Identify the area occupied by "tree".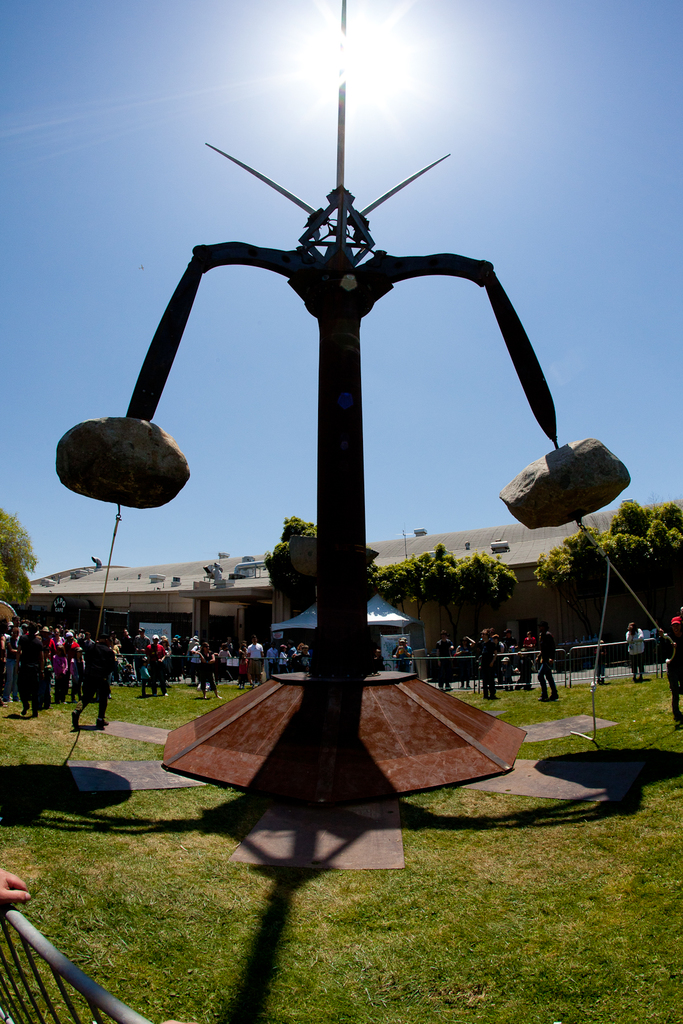
Area: (left=534, top=498, right=682, bottom=643).
